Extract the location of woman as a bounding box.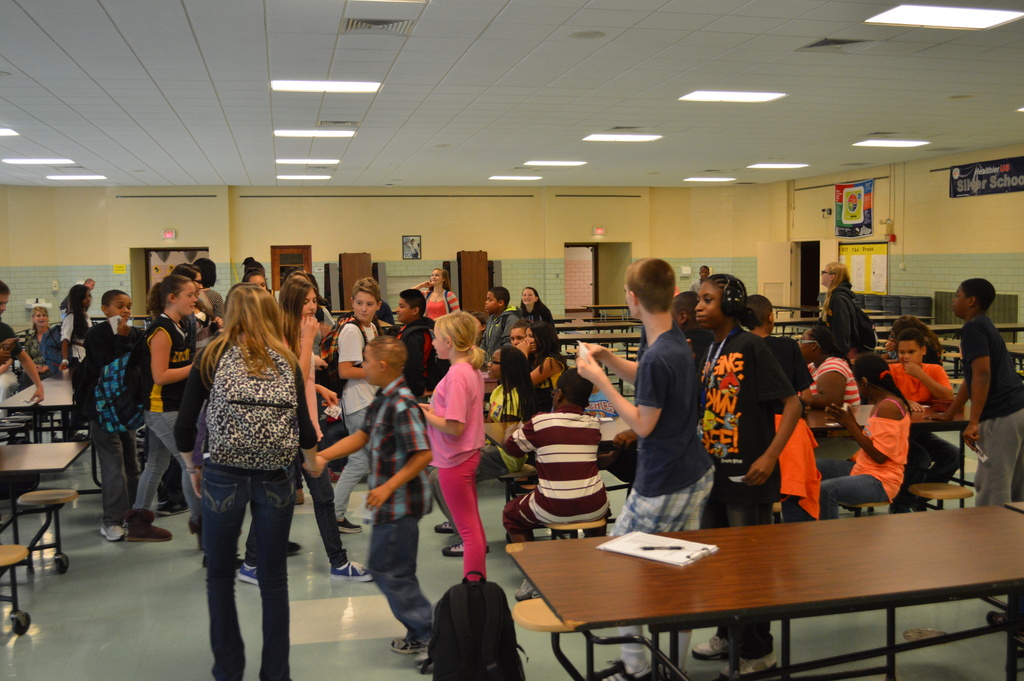
22, 322, 52, 417.
